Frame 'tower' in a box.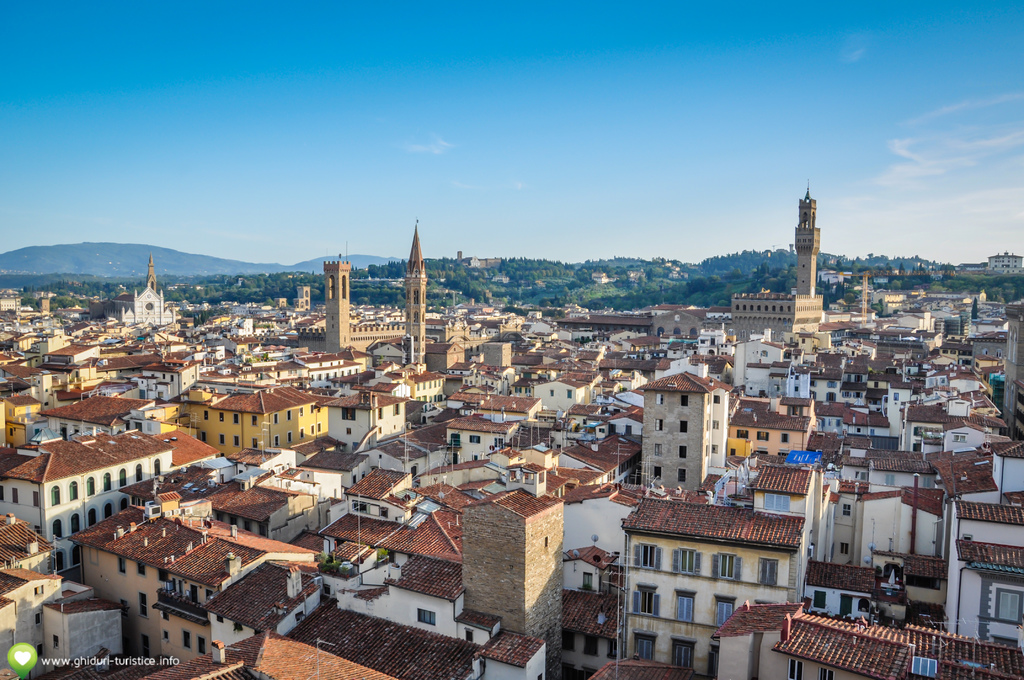
(x1=315, y1=247, x2=350, y2=350).
